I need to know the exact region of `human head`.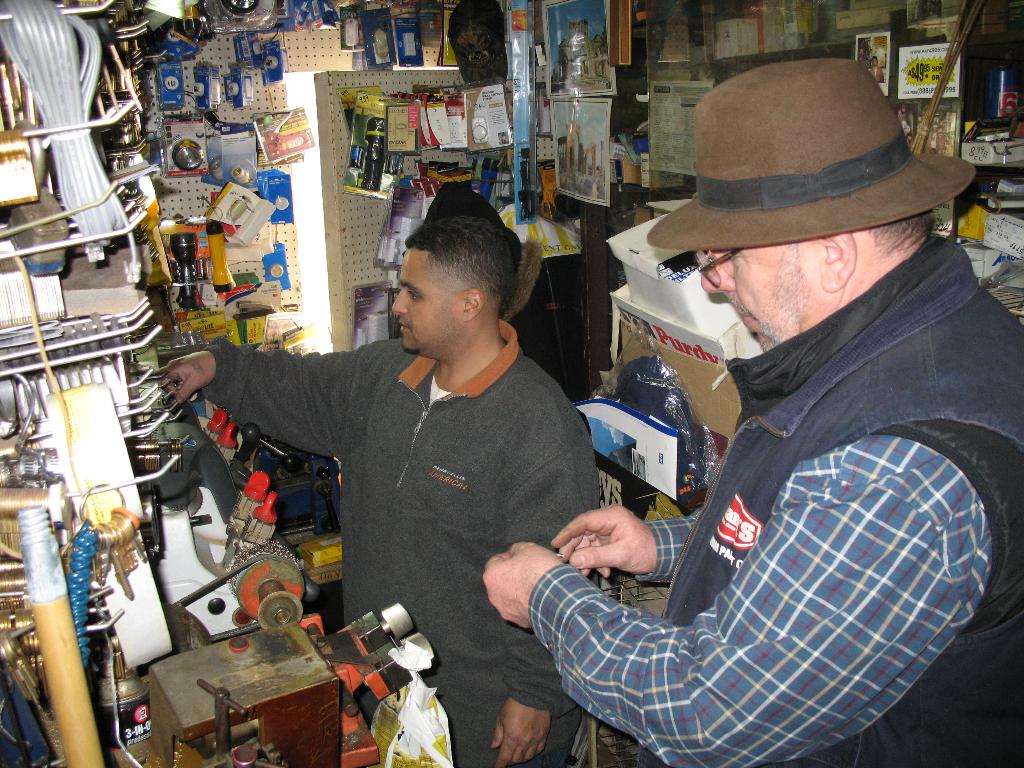
Region: select_region(392, 217, 522, 356).
